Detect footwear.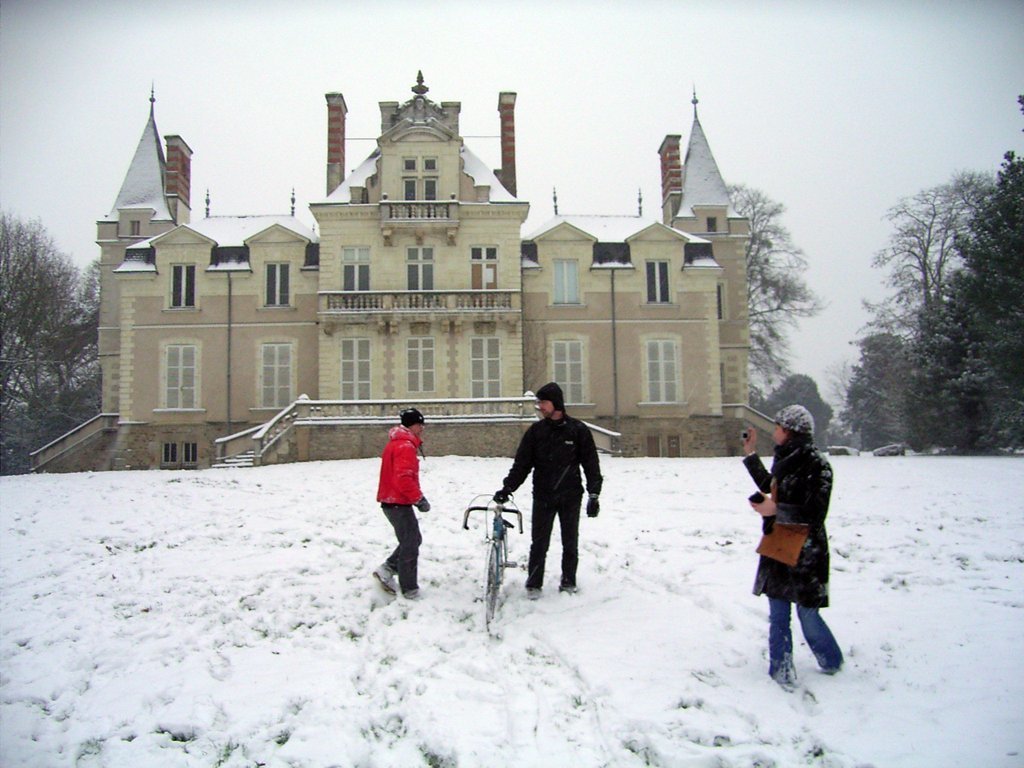
Detected at select_region(553, 576, 580, 589).
